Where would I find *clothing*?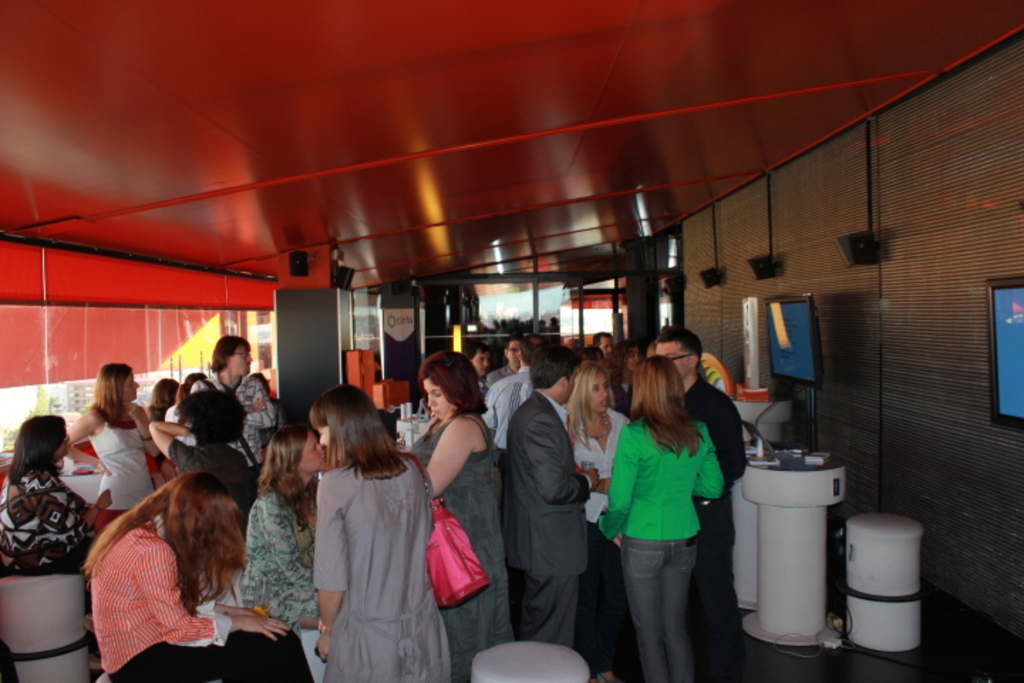
At 599,421,720,670.
